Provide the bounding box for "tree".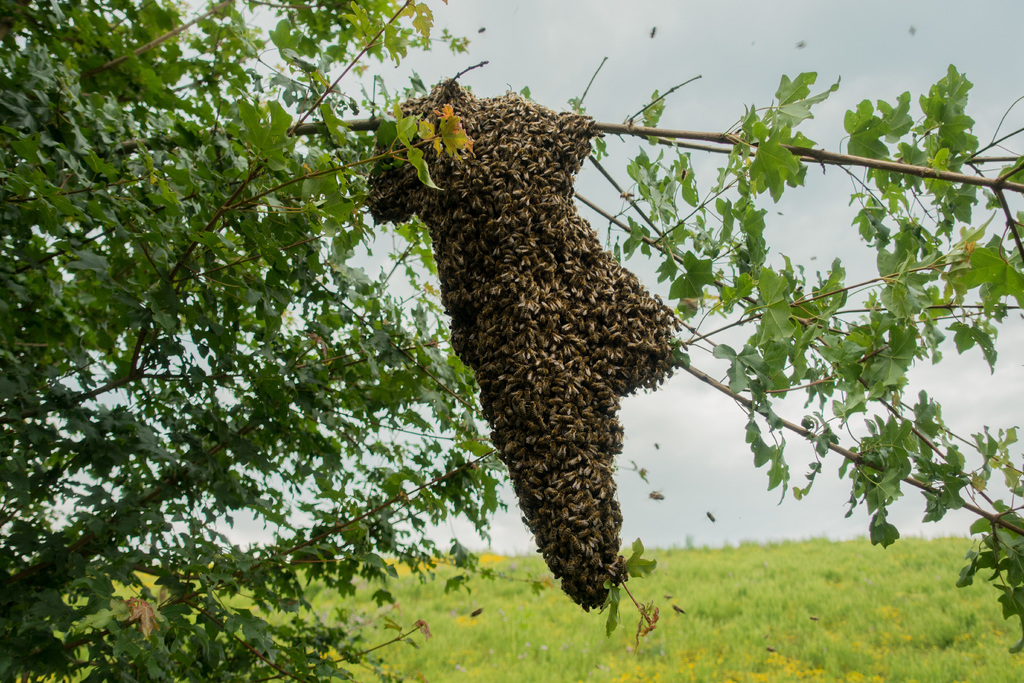
region(0, 0, 1023, 682).
